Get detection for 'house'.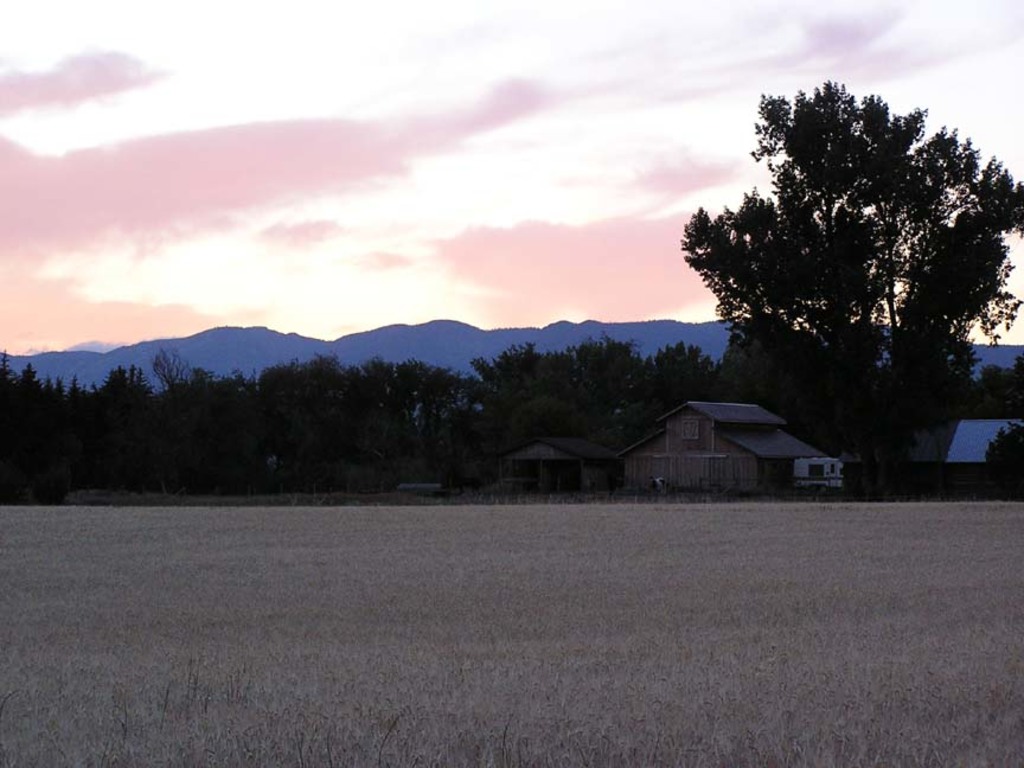
Detection: [left=607, top=402, right=827, bottom=494].
